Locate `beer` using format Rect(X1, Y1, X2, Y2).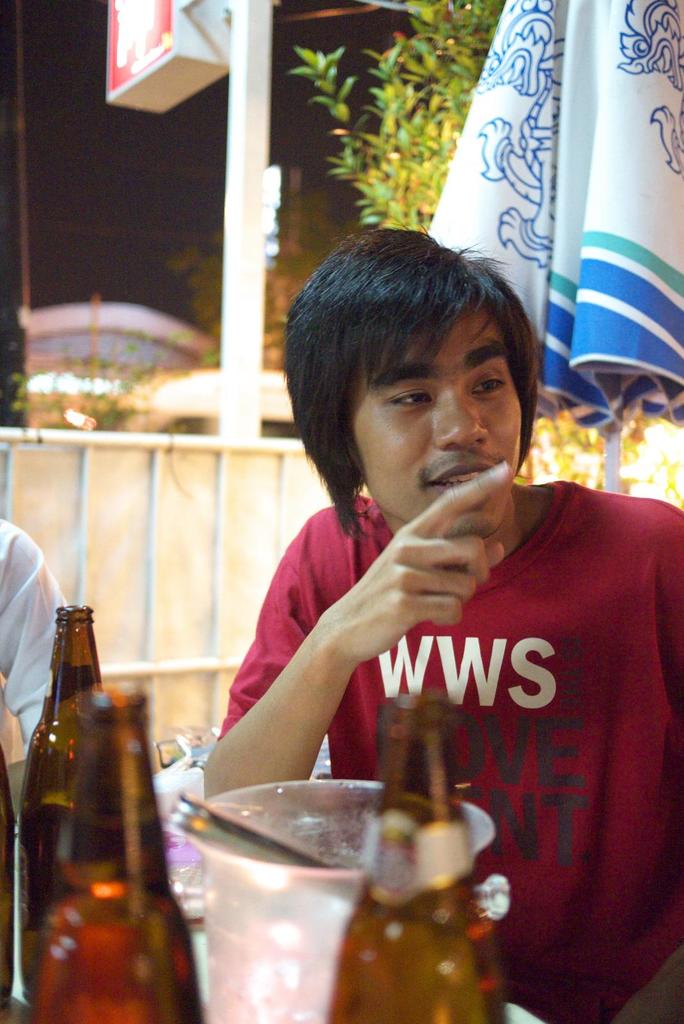
Rect(25, 607, 100, 1001).
